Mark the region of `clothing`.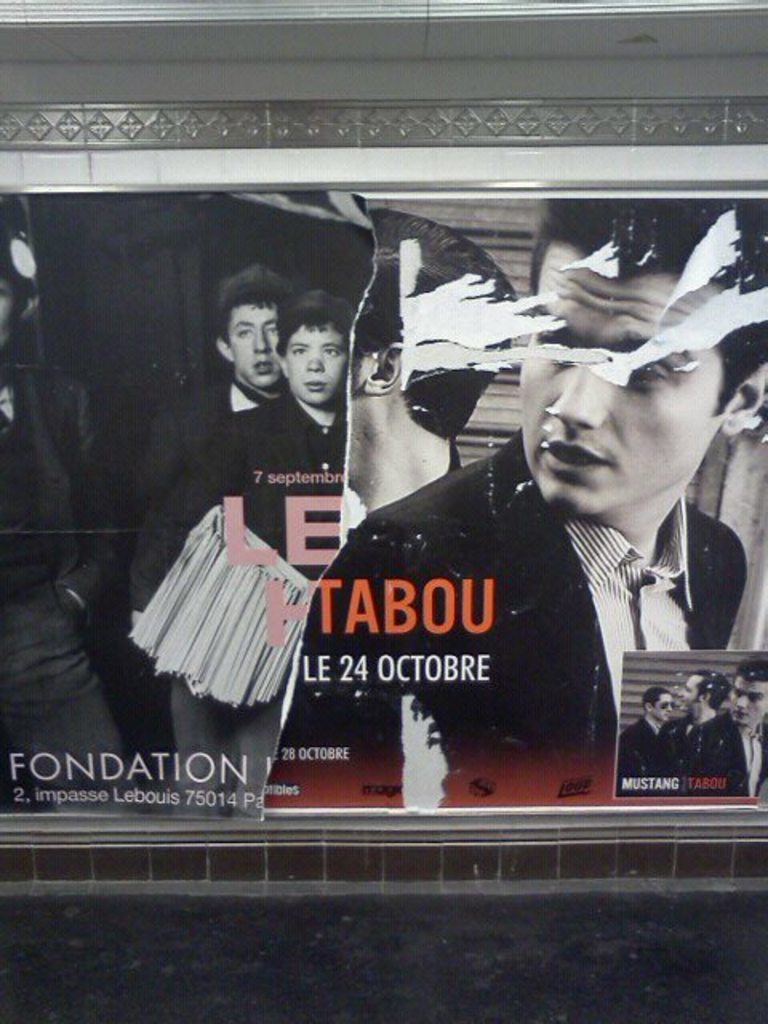
Region: 654/715/725/790.
